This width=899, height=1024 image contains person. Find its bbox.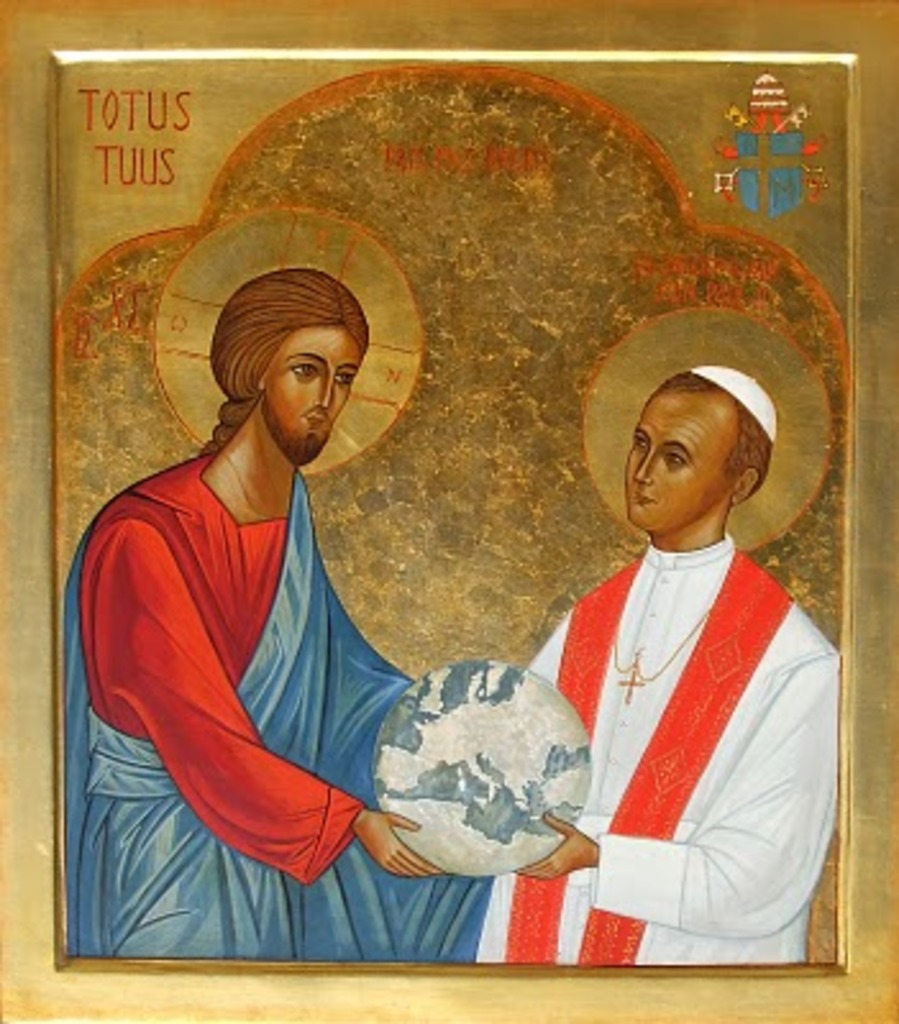
bbox(64, 261, 499, 952).
